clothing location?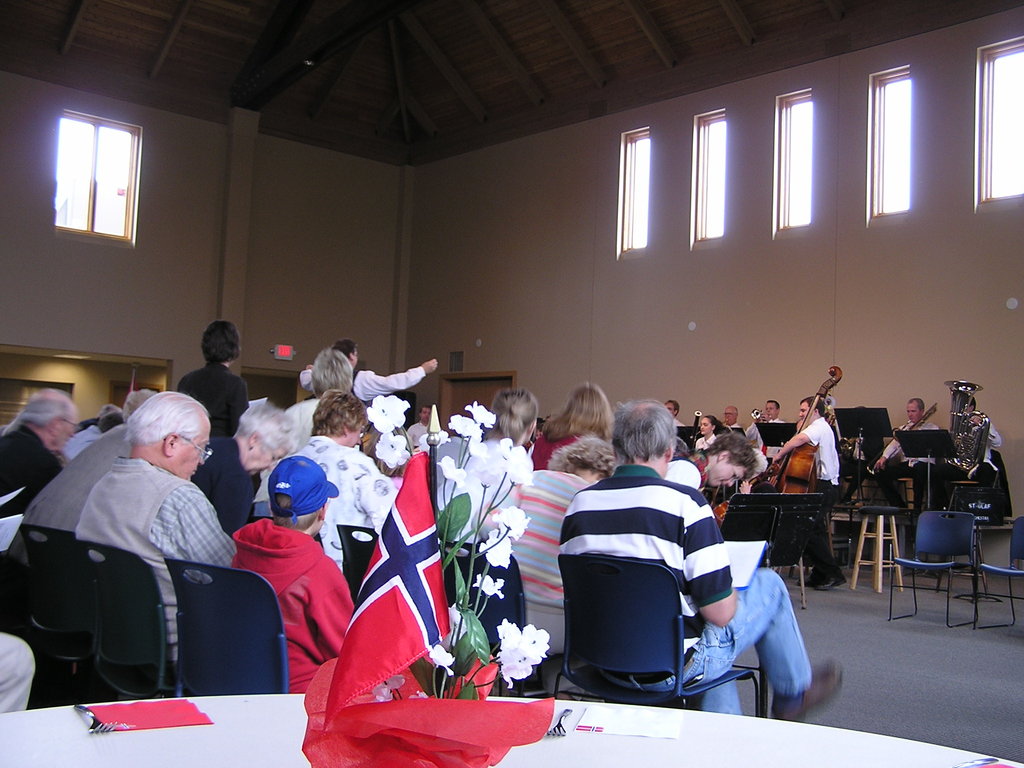
pyautogui.locateOnScreen(884, 418, 943, 511)
